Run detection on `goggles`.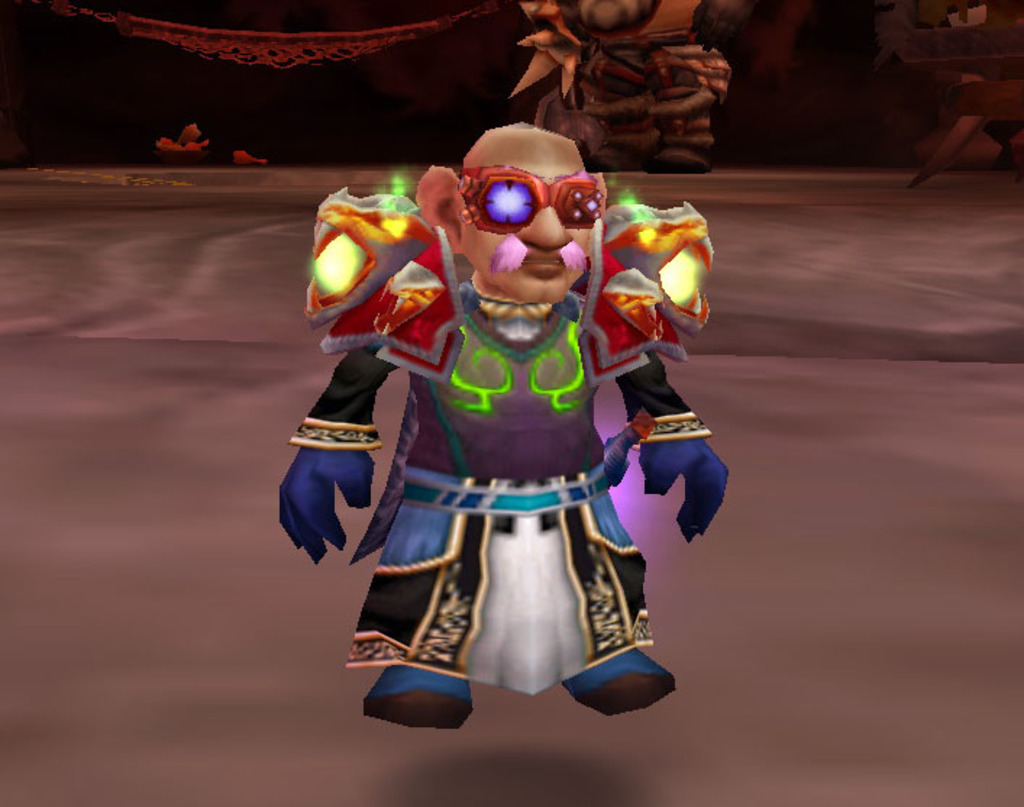
Result: box(450, 175, 607, 232).
